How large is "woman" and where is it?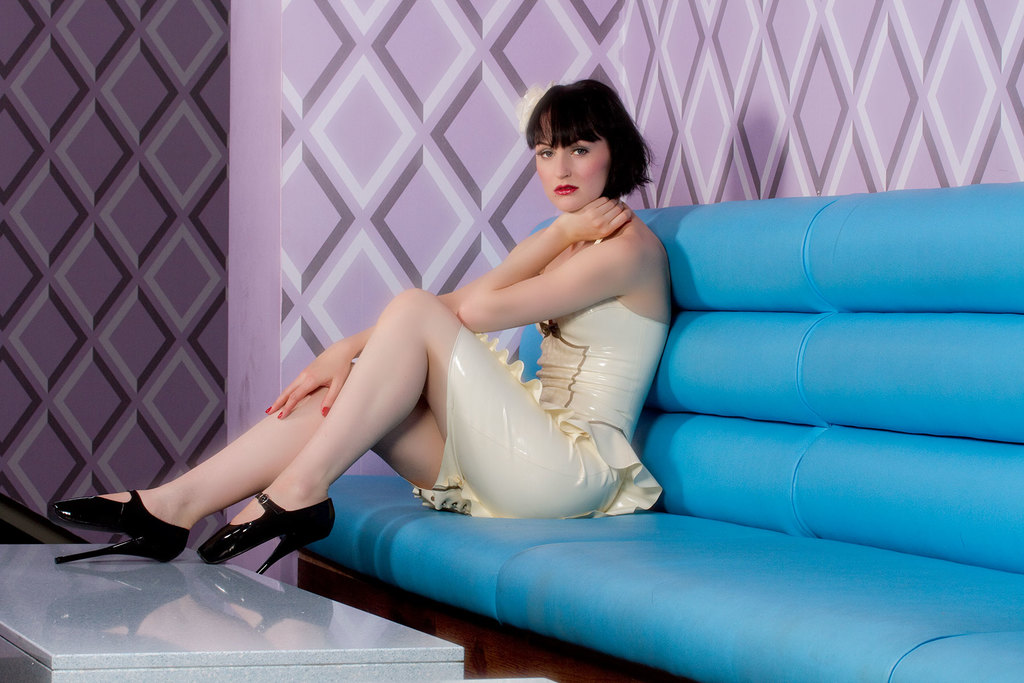
Bounding box: box(20, 73, 629, 598).
